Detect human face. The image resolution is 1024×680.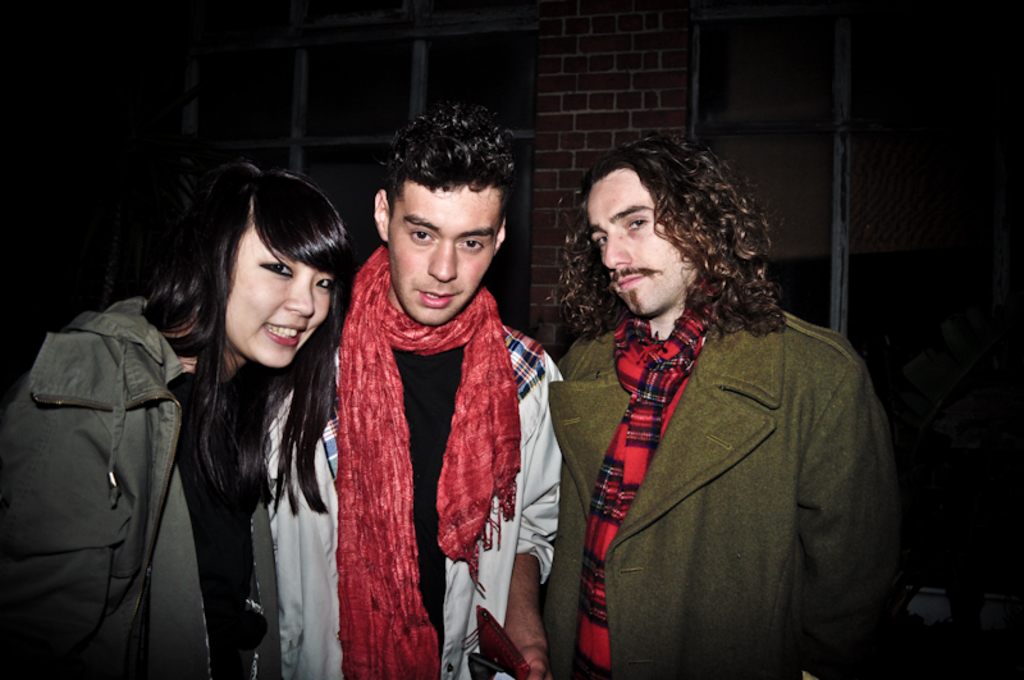
crop(385, 175, 502, 325).
